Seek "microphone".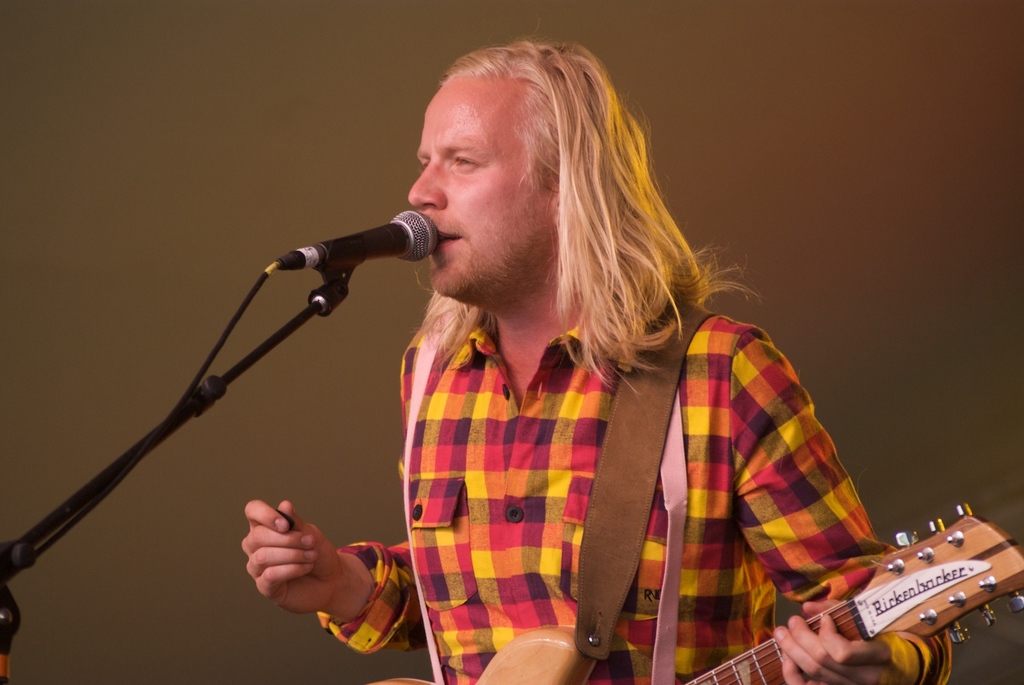
select_region(318, 207, 438, 268).
